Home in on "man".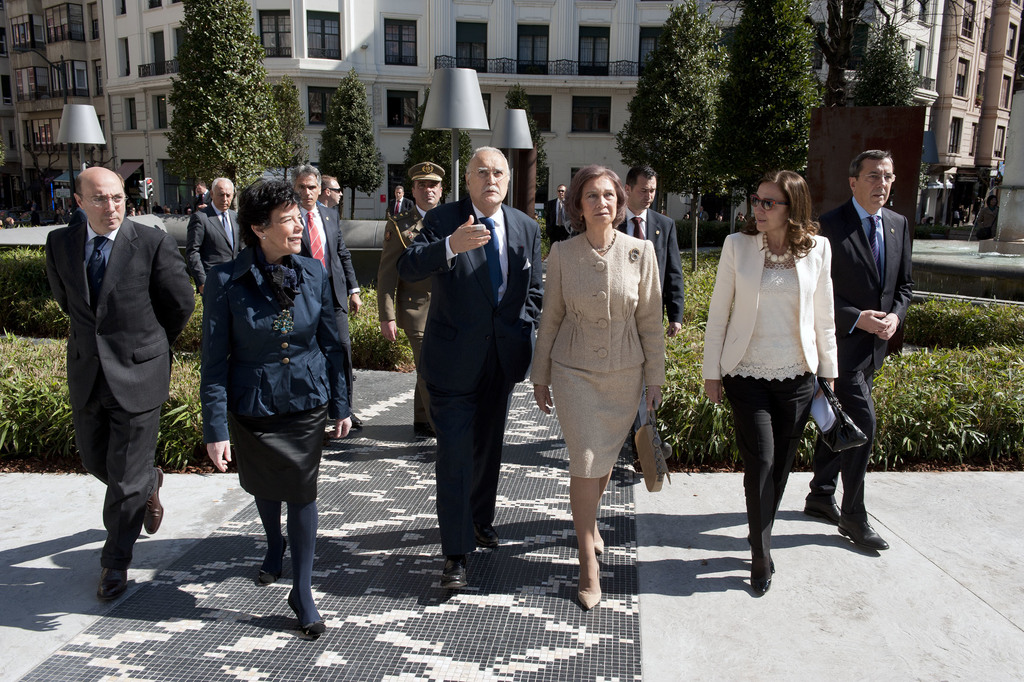
Homed in at x1=383, y1=185, x2=413, y2=229.
